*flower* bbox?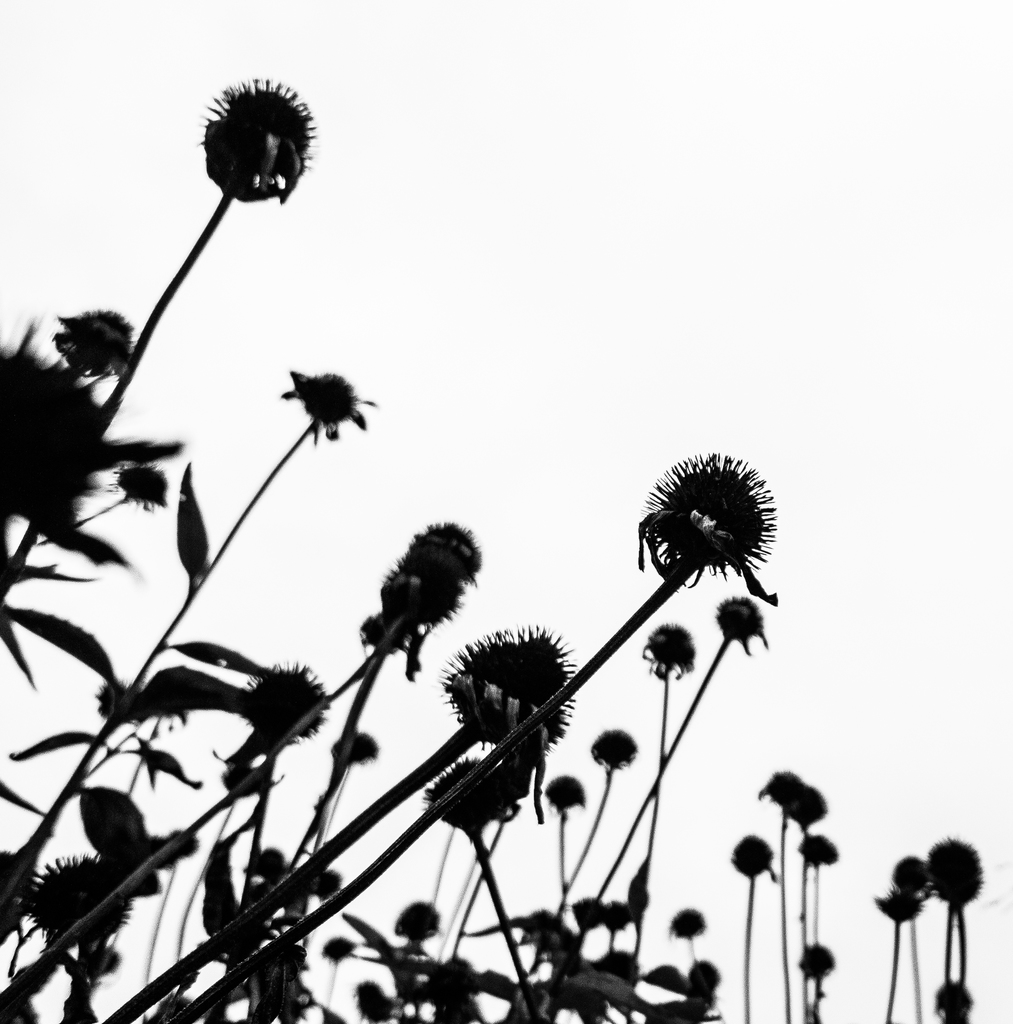
49:305:142:376
